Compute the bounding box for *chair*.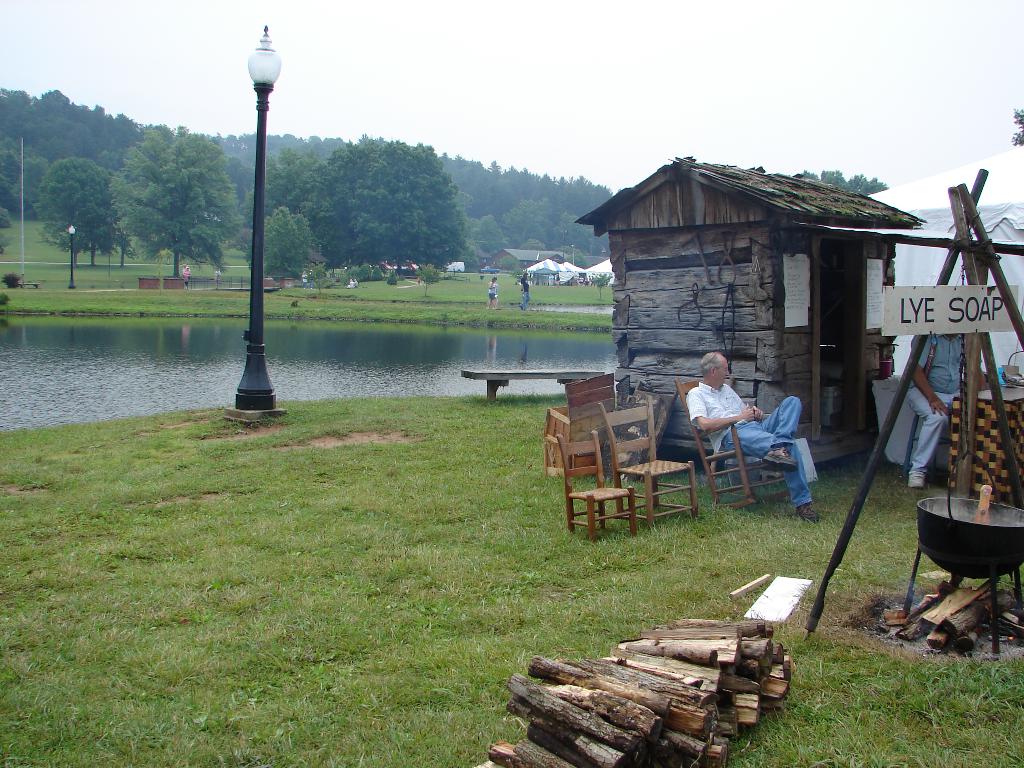
region(717, 419, 828, 512).
